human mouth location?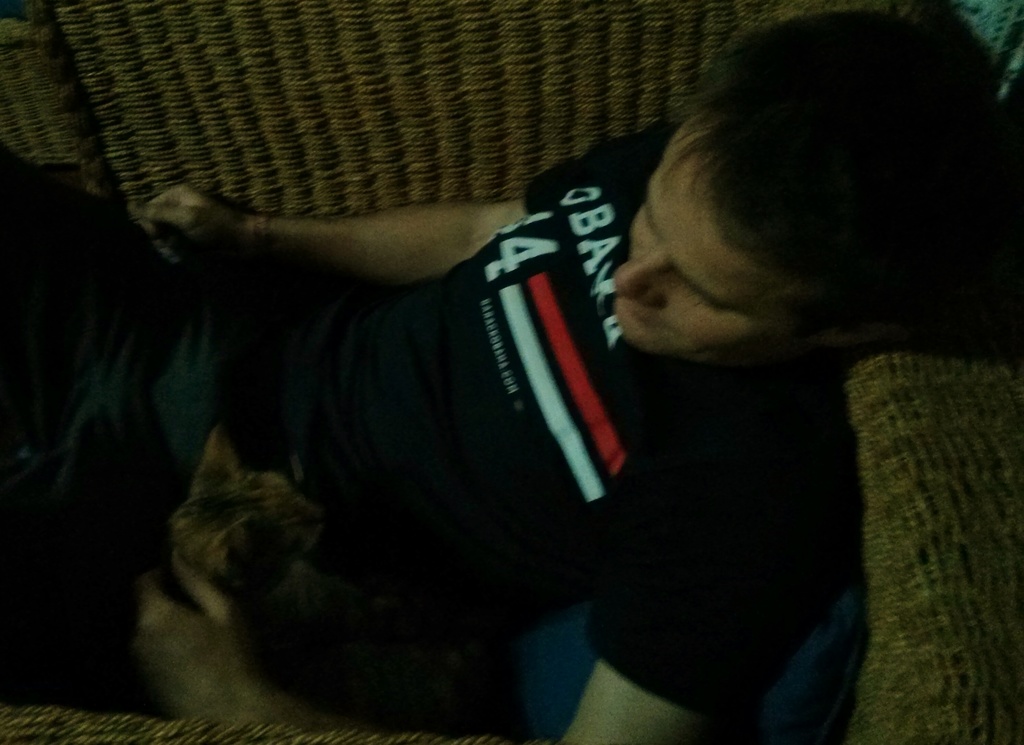
623 302 666 327
